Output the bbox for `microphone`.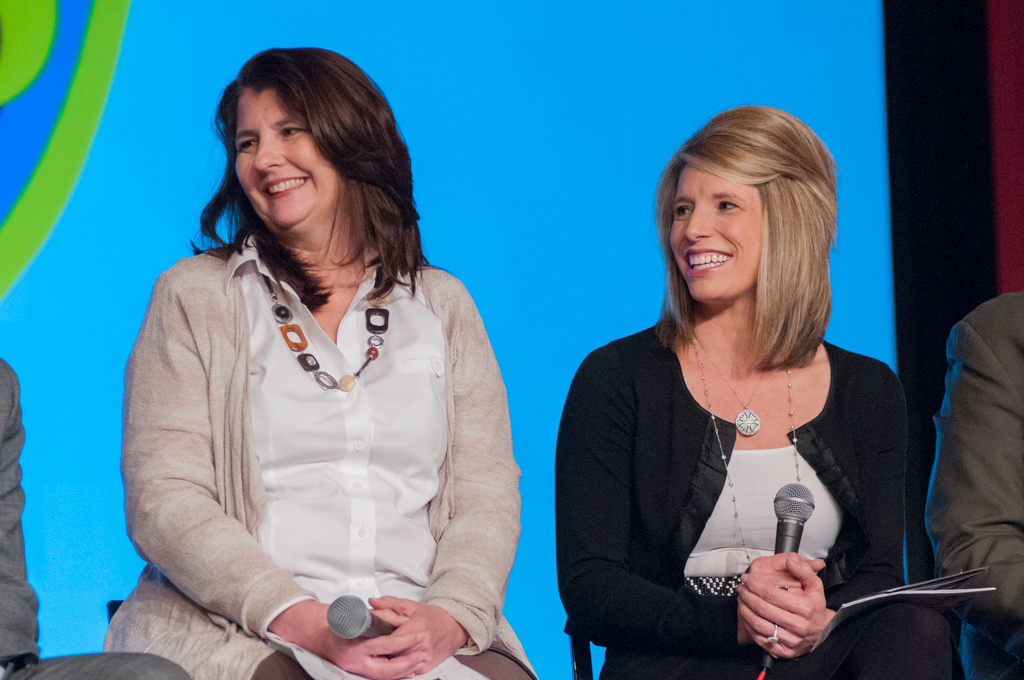
[left=325, top=592, right=395, bottom=641].
